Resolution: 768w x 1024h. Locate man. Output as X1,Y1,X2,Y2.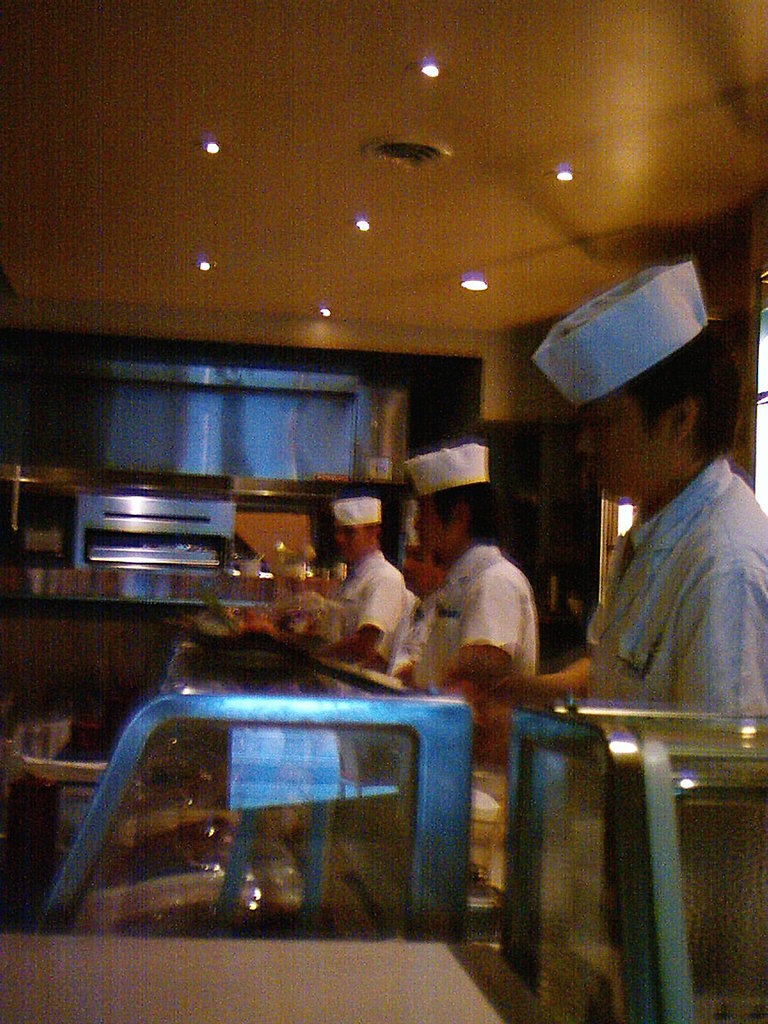
304,486,410,673.
